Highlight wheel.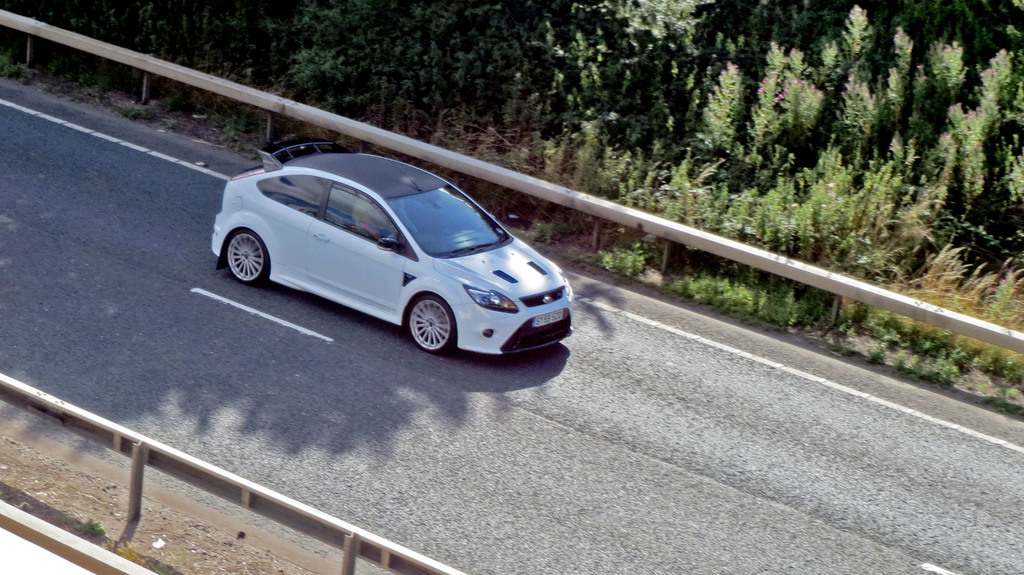
Highlighted region: select_region(390, 287, 456, 349).
